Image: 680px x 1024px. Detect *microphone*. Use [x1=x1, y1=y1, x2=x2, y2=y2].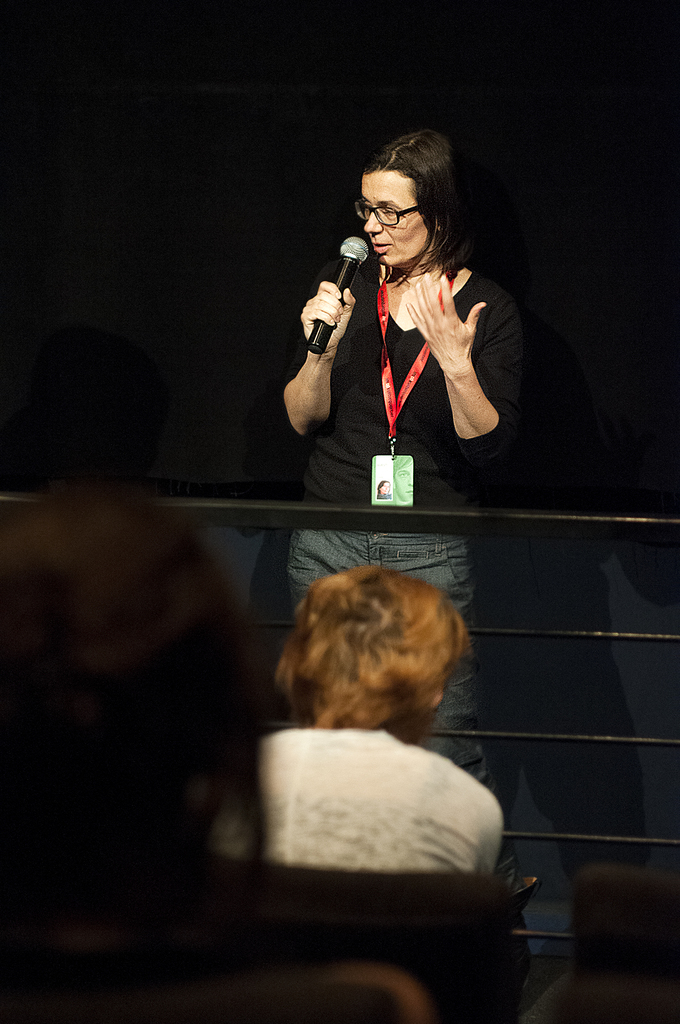
[x1=305, y1=238, x2=384, y2=342].
